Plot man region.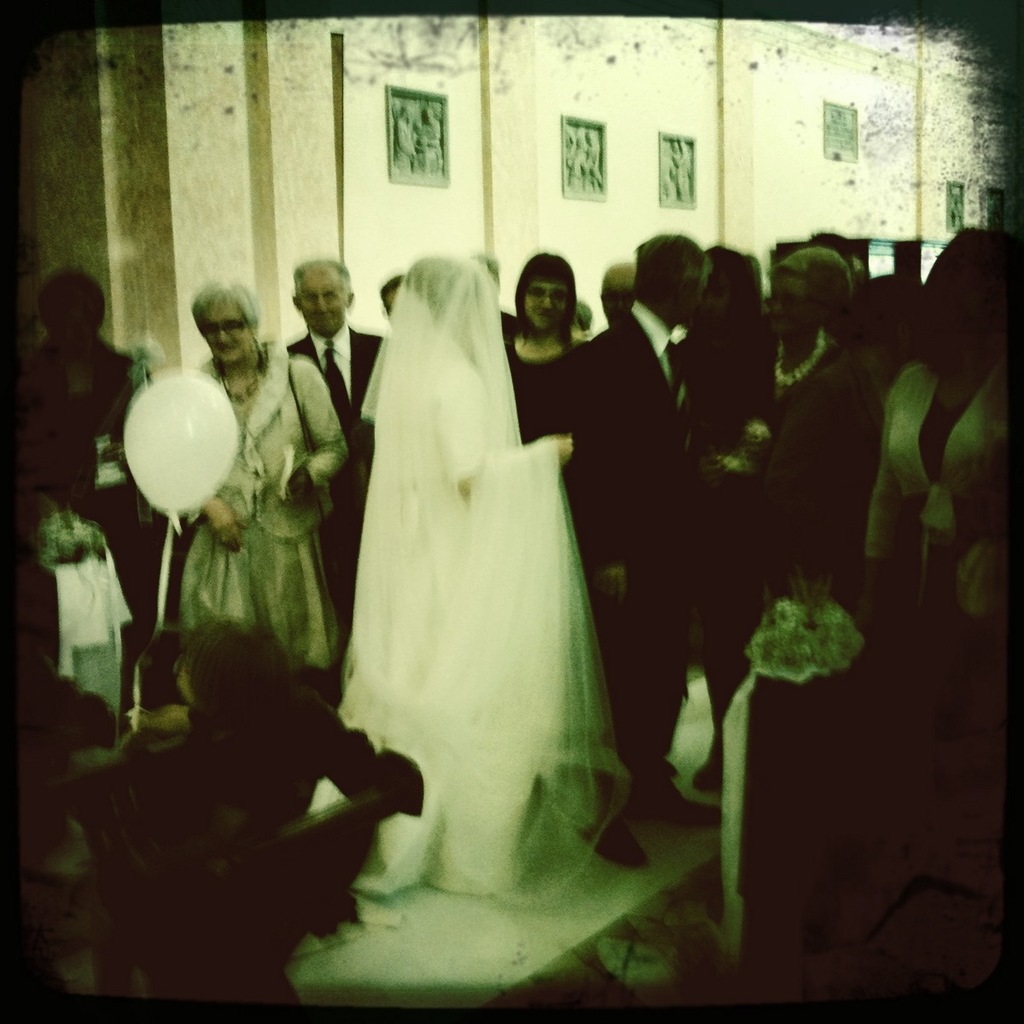
Plotted at Rect(284, 241, 393, 637).
